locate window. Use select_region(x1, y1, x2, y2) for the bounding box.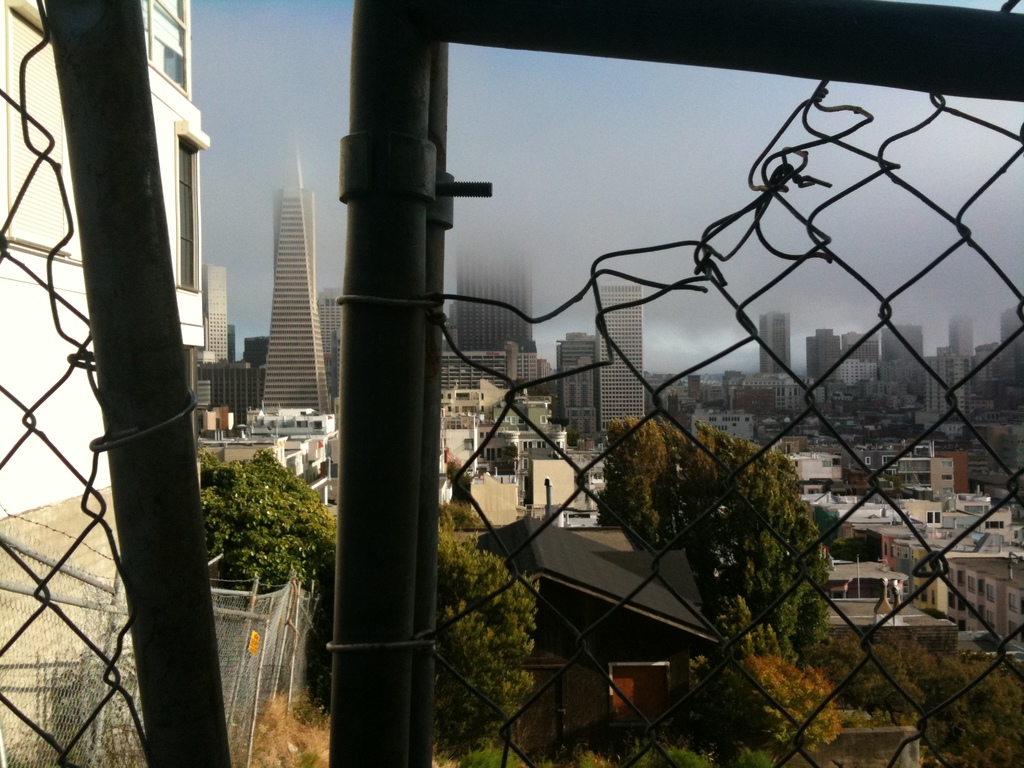
select_region(310, 420, 321, 432).
